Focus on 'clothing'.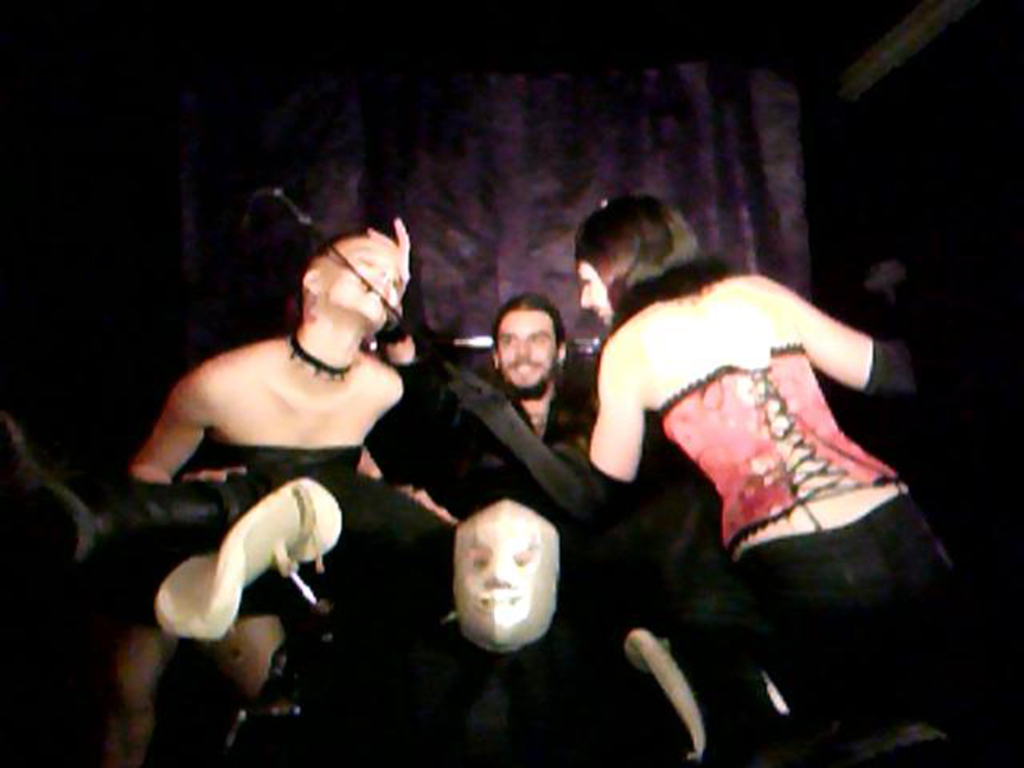
Focused at box(411, 372, 598, 541).
